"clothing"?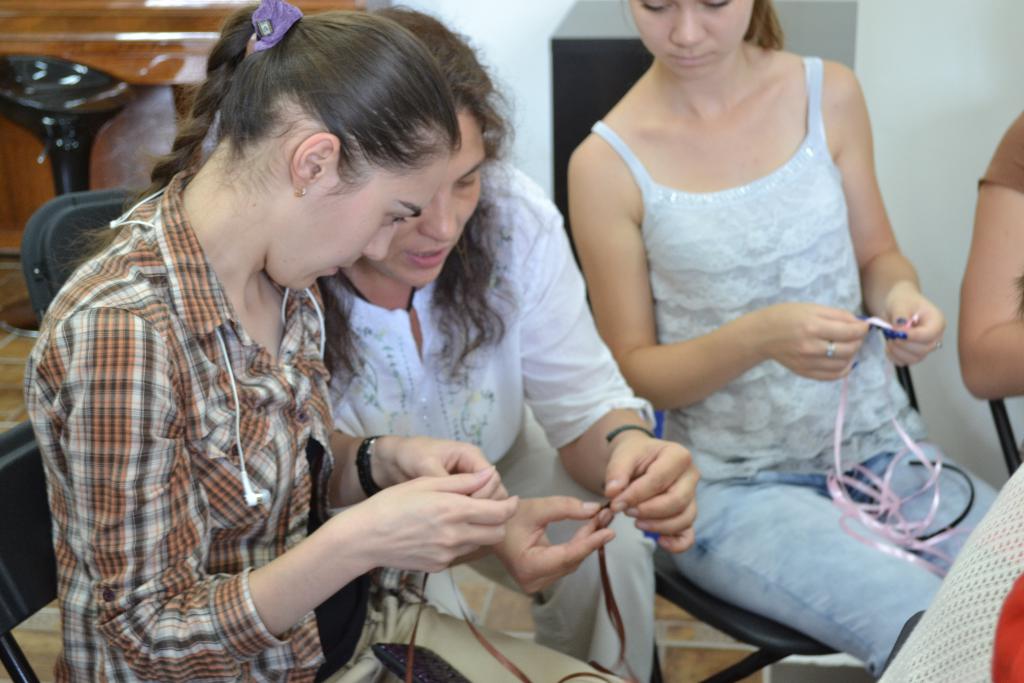
l=579, t=40, r=908, b=458
